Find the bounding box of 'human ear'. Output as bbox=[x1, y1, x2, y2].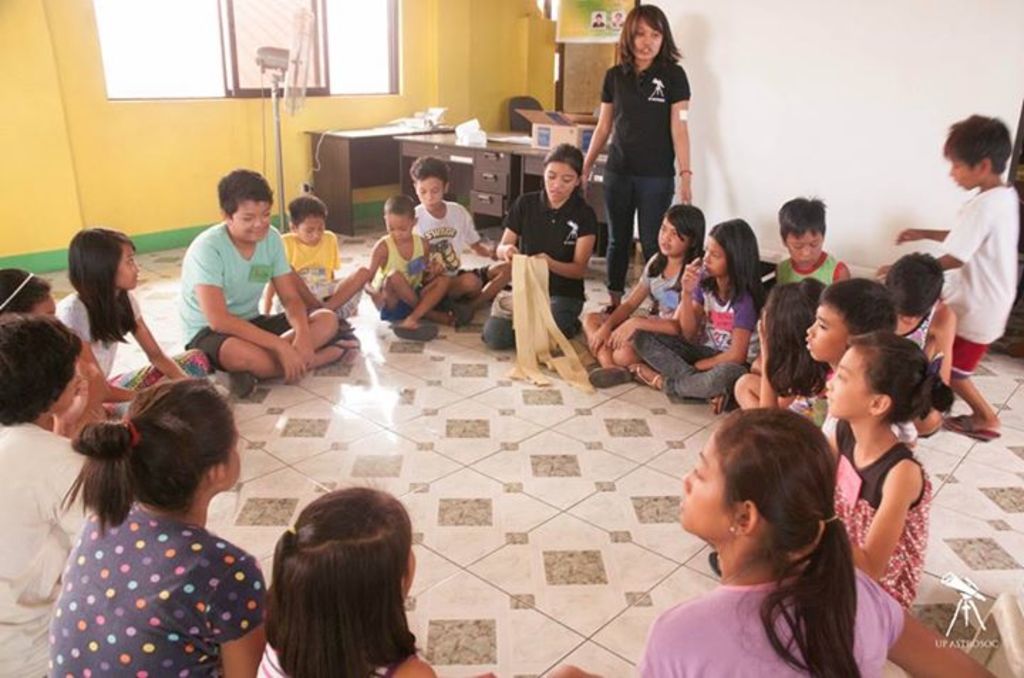
bbox=[287, 220, 297, 233].
